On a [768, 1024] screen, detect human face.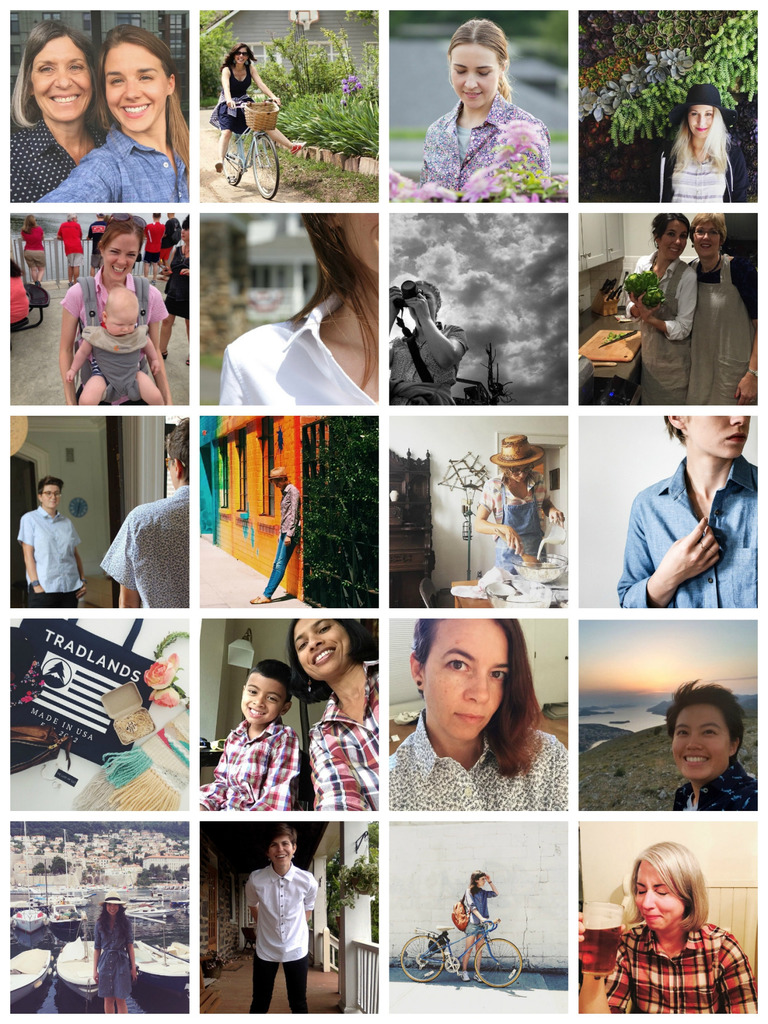
<box>223,671,282,728</box>.
